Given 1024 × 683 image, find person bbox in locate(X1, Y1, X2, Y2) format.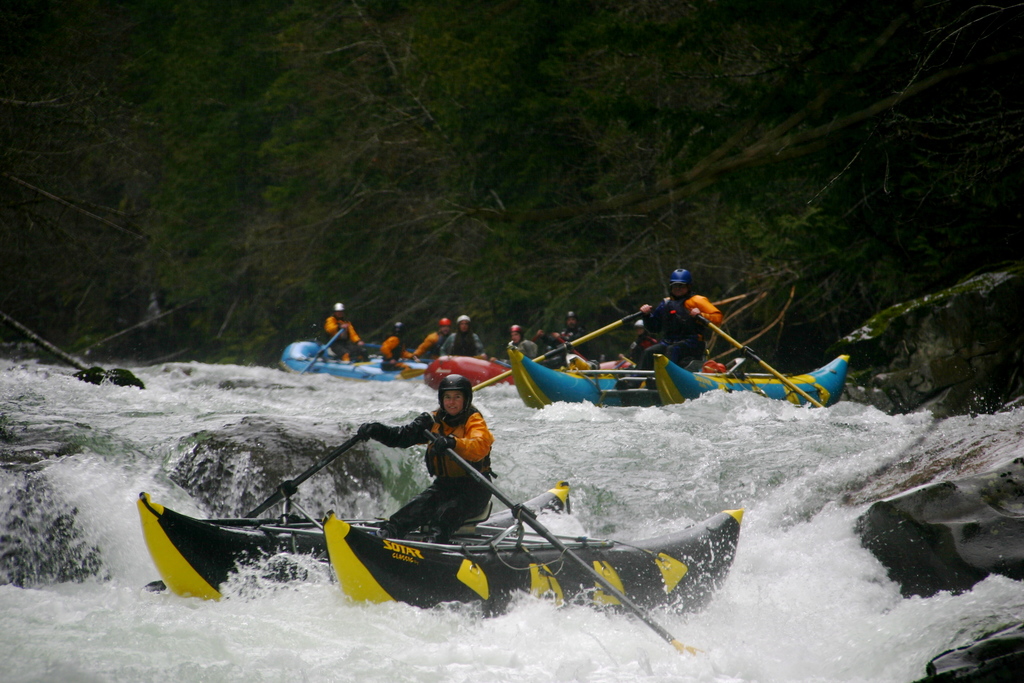
locate(323, 306, 371, 359).
